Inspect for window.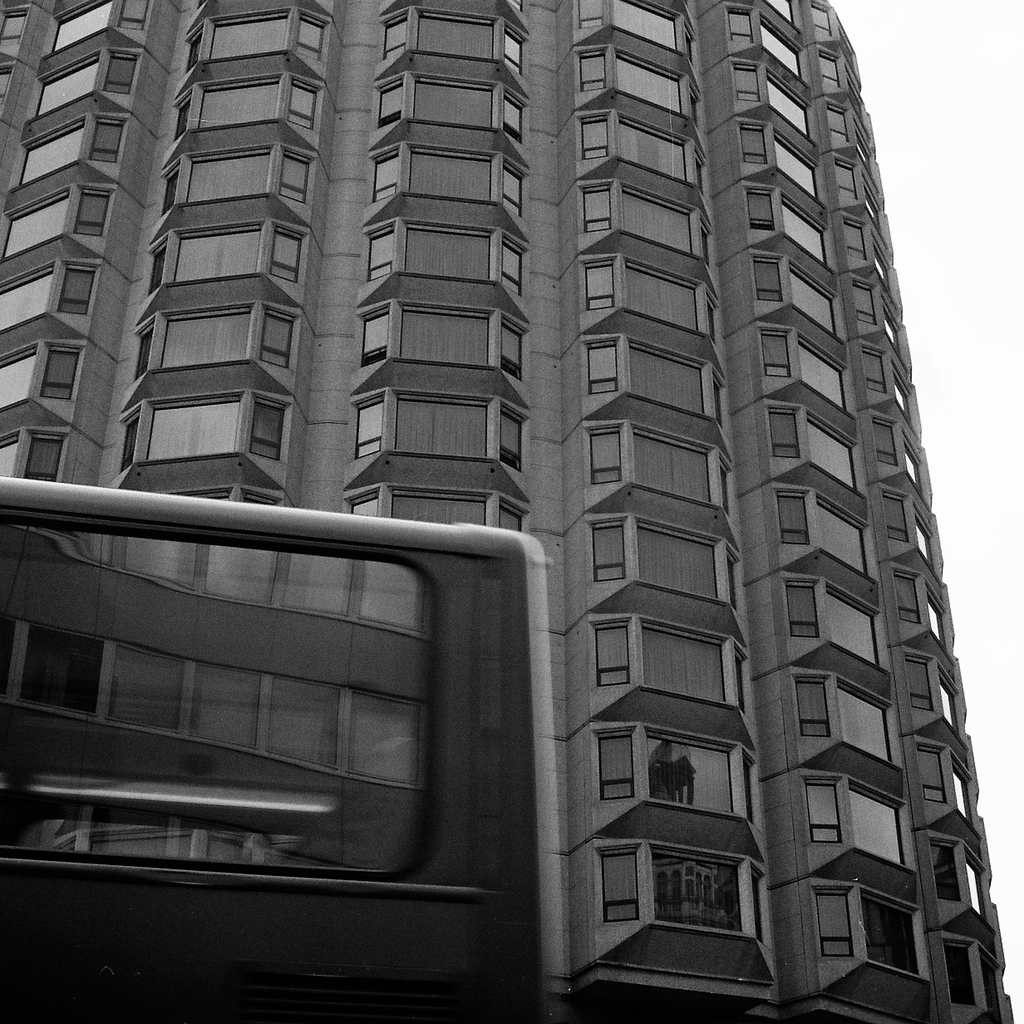
Inspection: Rect(22, 111, 130, 188).
